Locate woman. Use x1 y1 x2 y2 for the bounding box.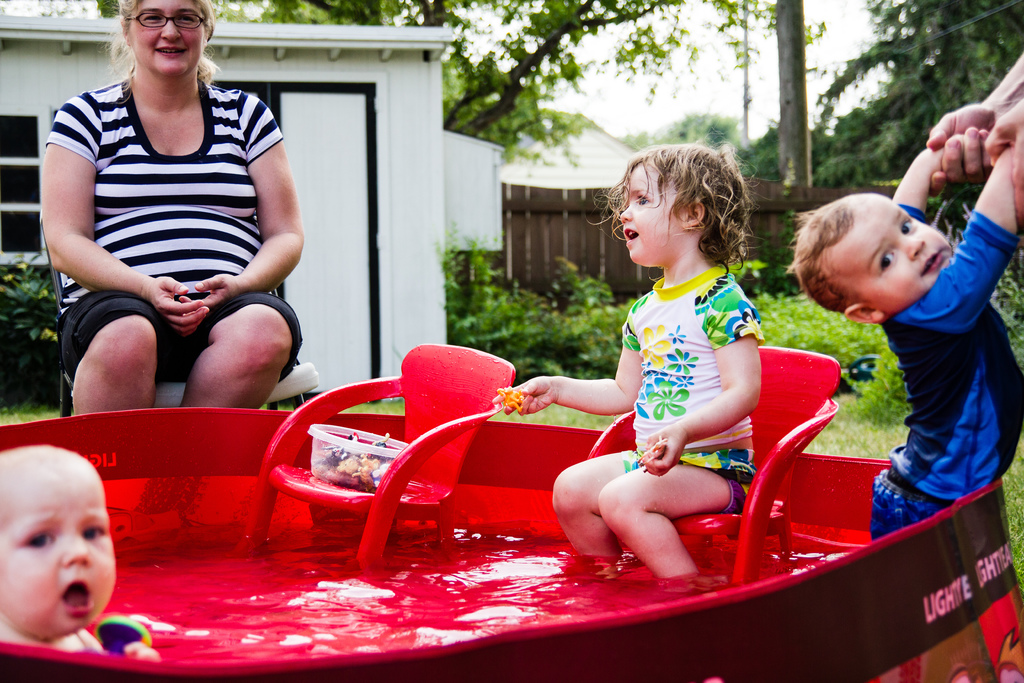
35 0 312 439.
